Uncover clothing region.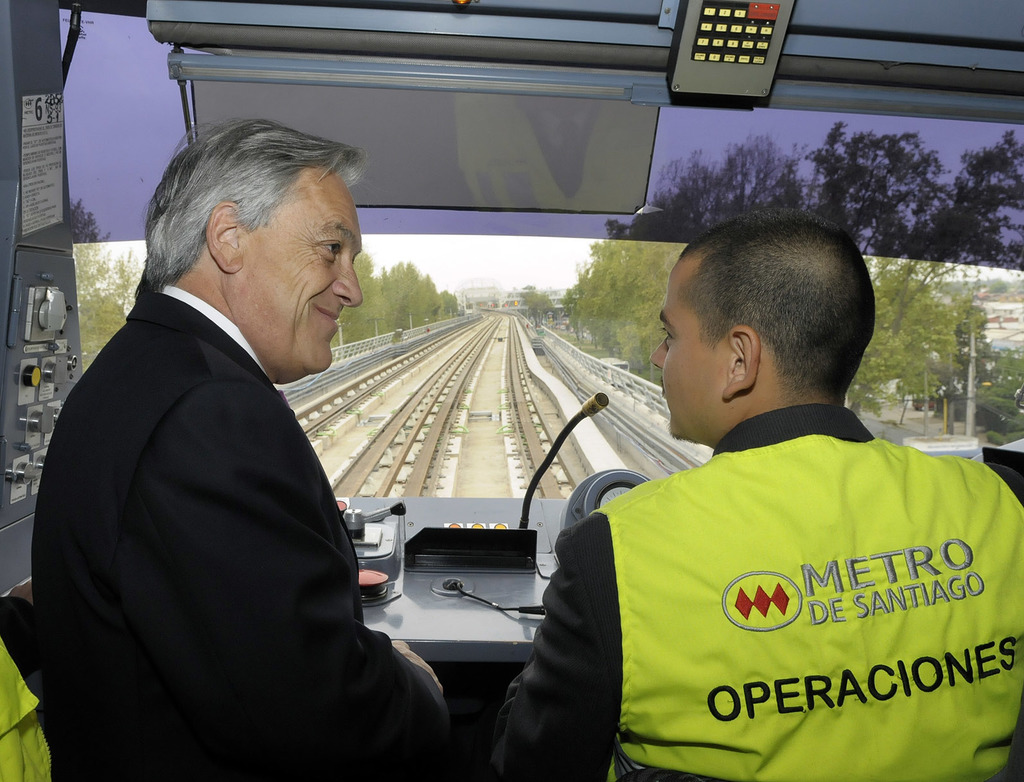
Uncovered: x1=35, y1=281, x2=447, y2=781.
